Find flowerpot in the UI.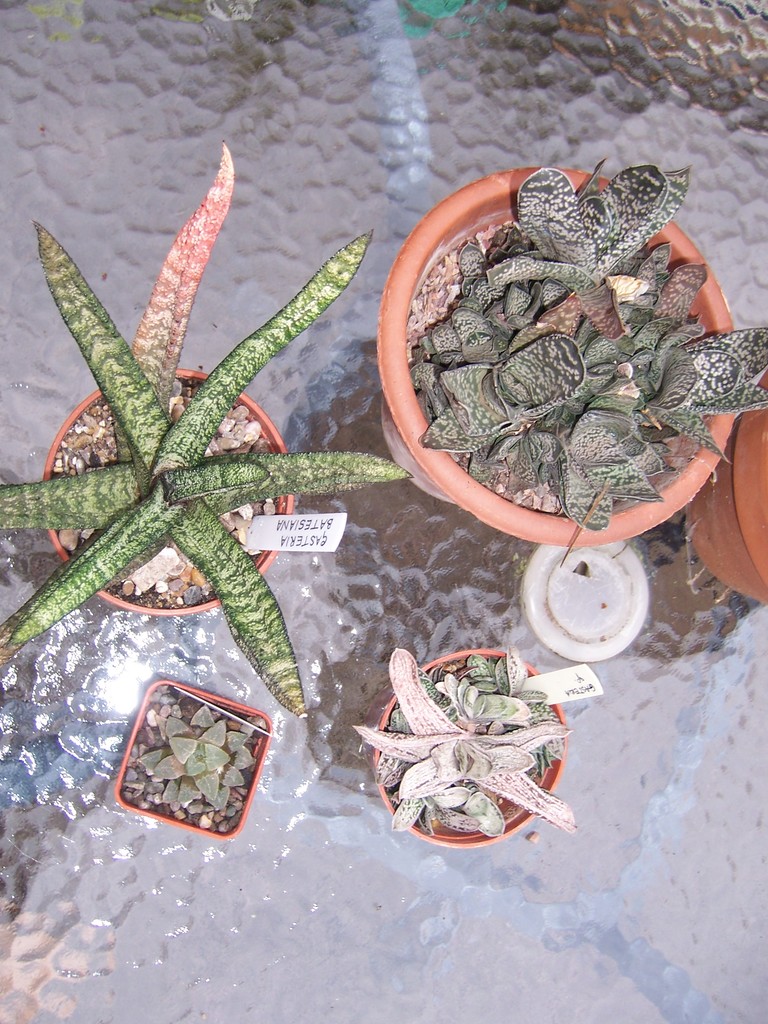
UI element at crop(109, 680, 276, 834).
